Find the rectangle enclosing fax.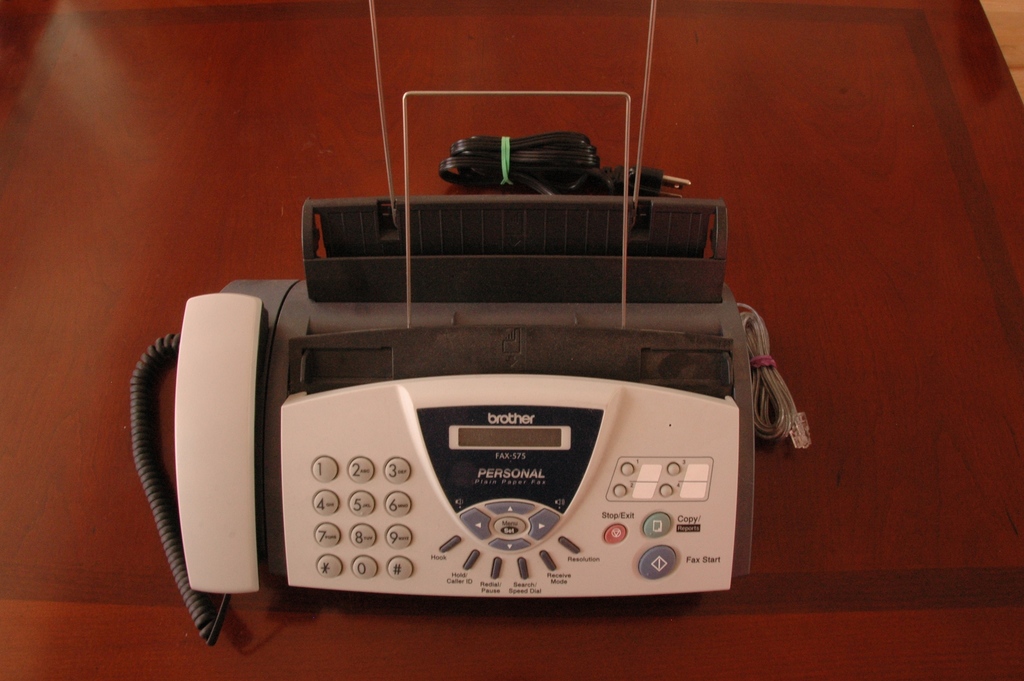
(x1=129, y1=91, x2=758, y2=648).
